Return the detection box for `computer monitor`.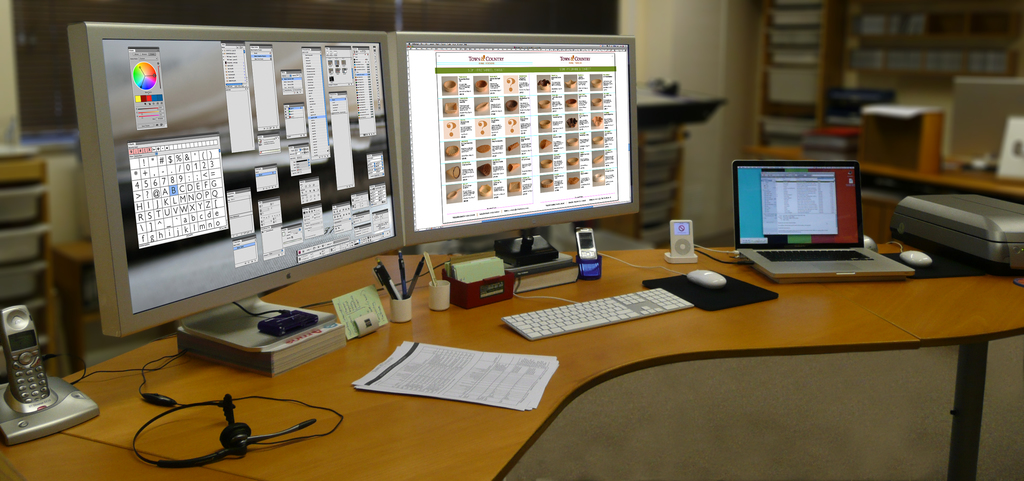
[380, 38, 635, 294].
